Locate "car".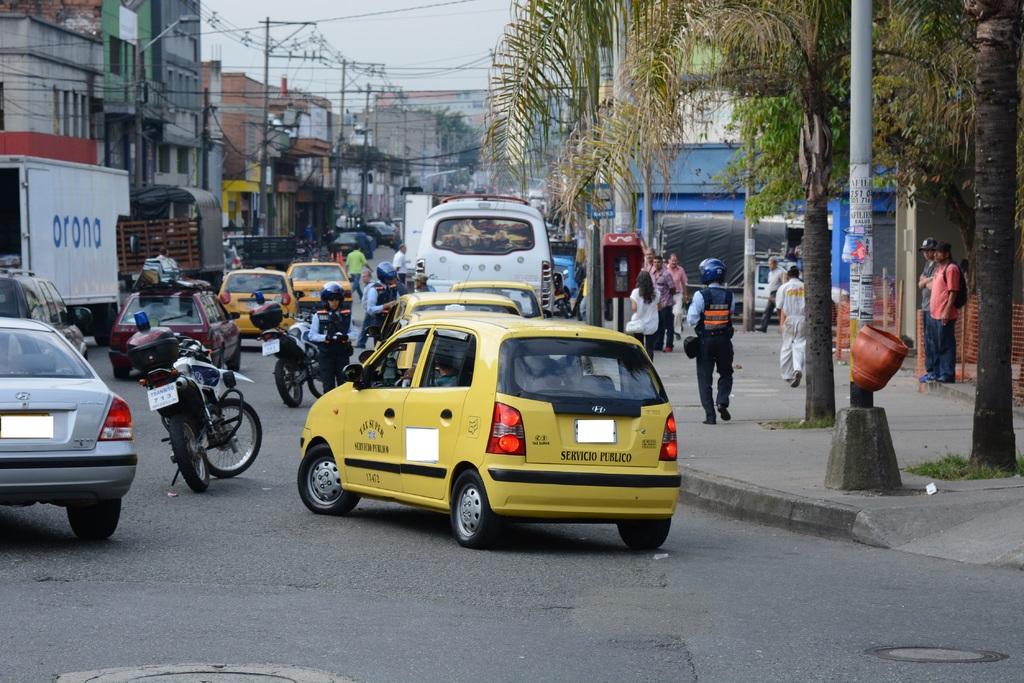
Bounding box: (left=3, top=253, right=93, bottom=352).
